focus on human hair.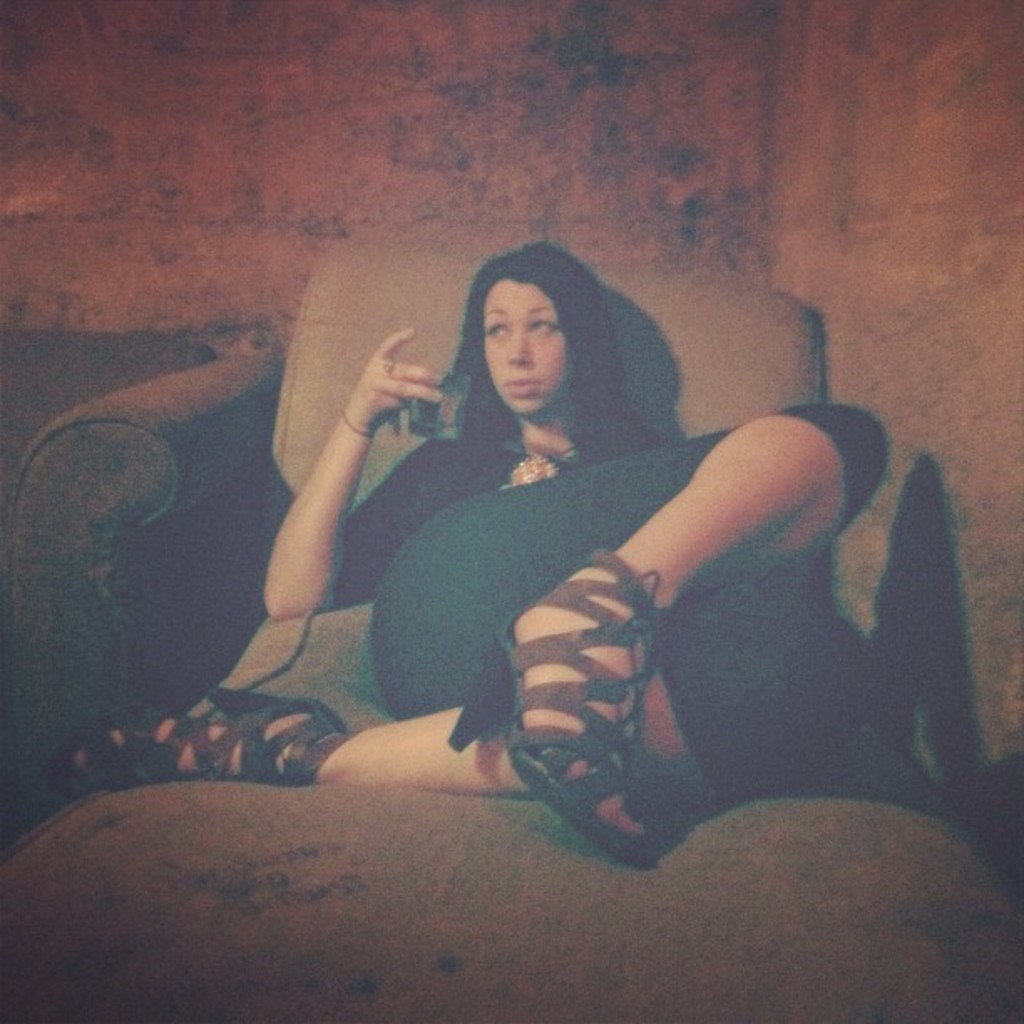
Focused at (left=437, top=251, right=653, bottom=484).
